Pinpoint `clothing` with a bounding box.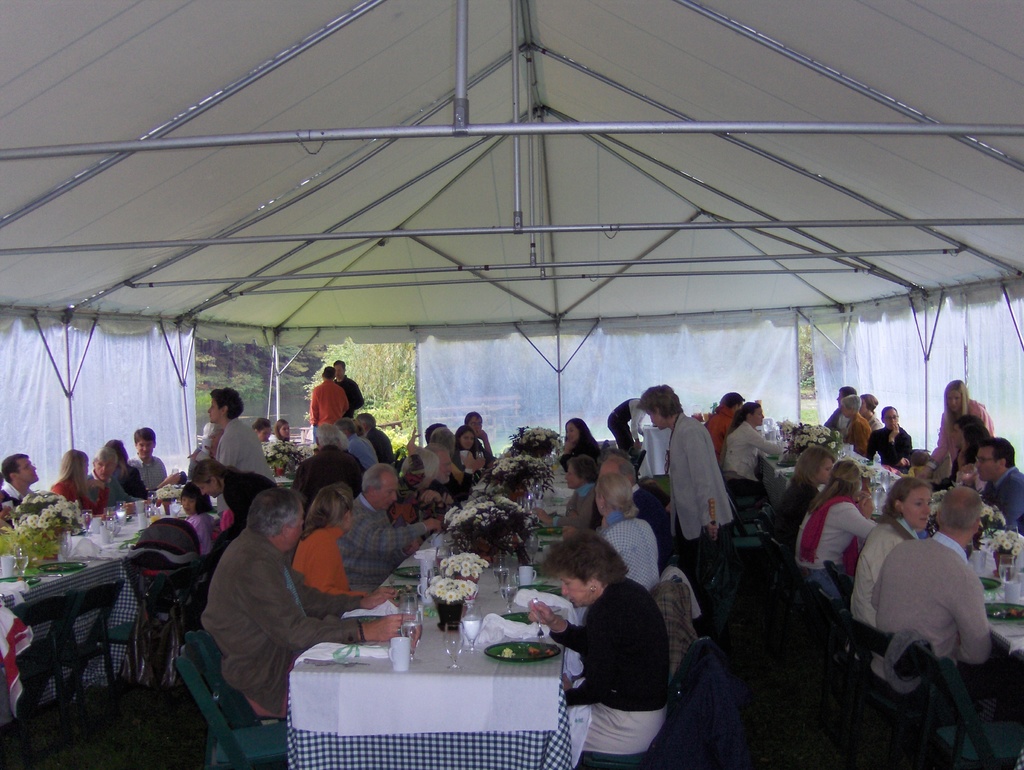
left=468, top=442, right=497, bottom=464.
